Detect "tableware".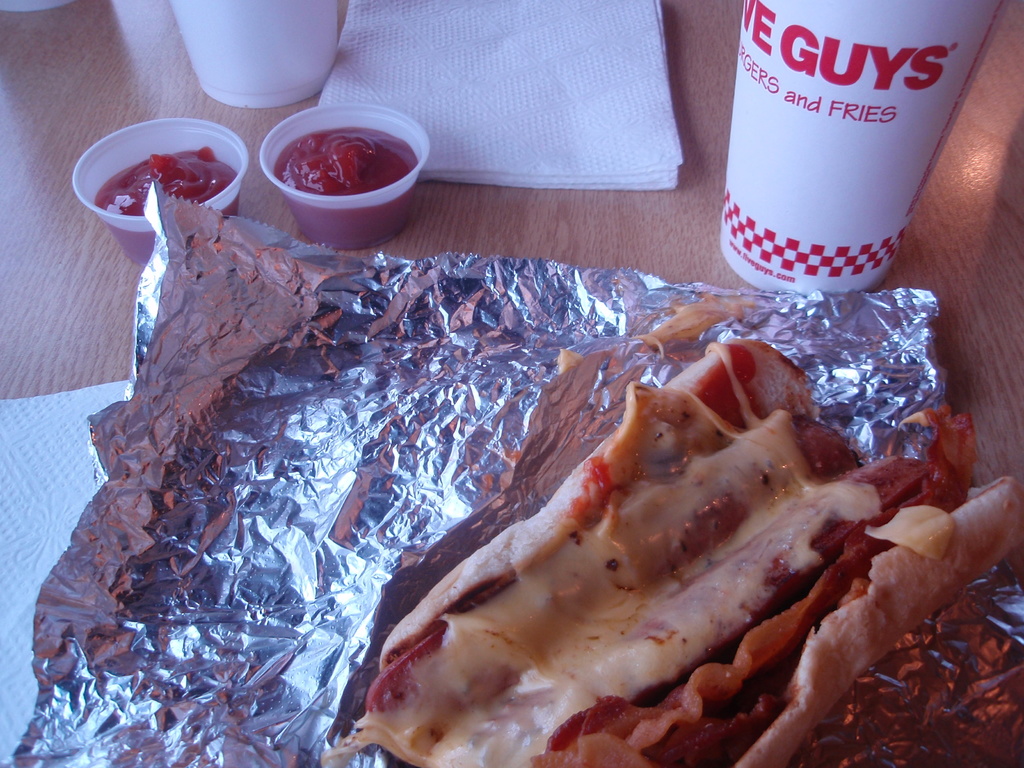
Detected at (left=708, top=0, right=1004, bottom=289).
